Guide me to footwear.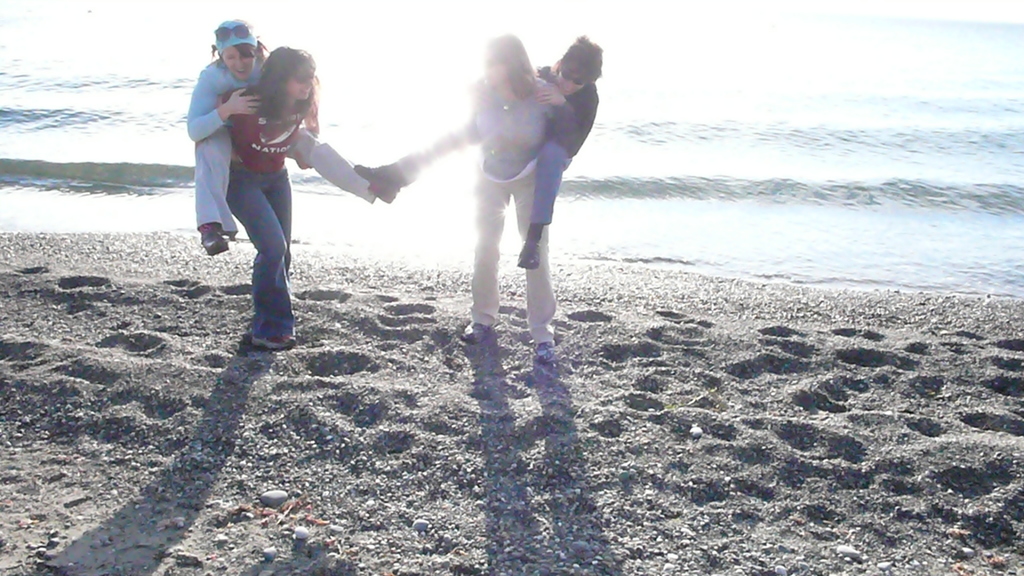
Guidance: [x1=203, y1=228, x2=220, y2=262].
